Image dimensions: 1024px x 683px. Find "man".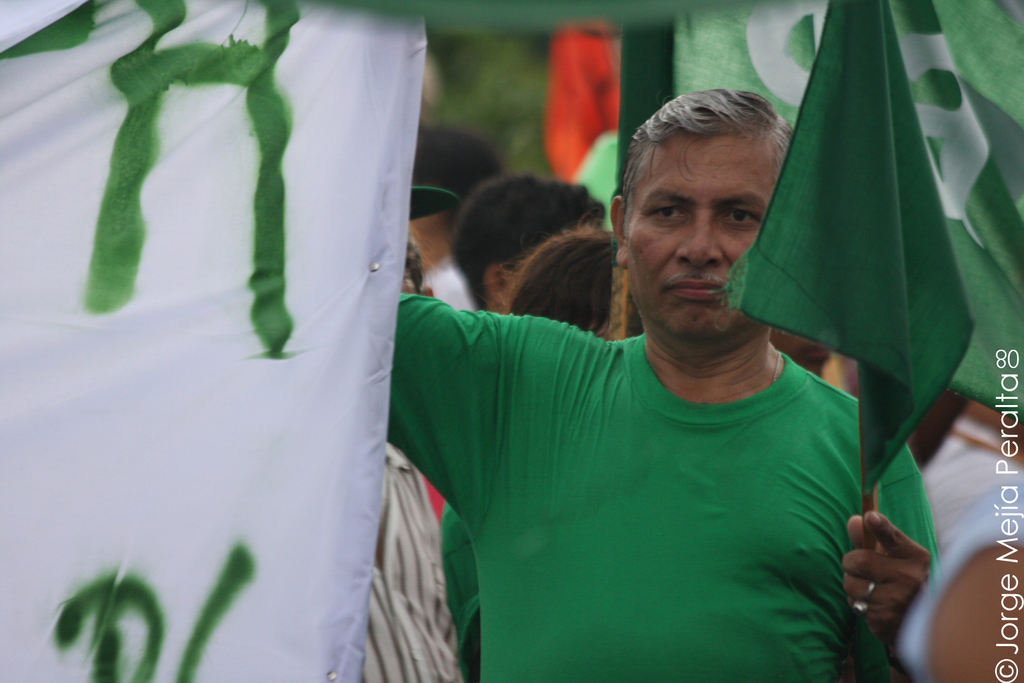
(362,224,468,682).
